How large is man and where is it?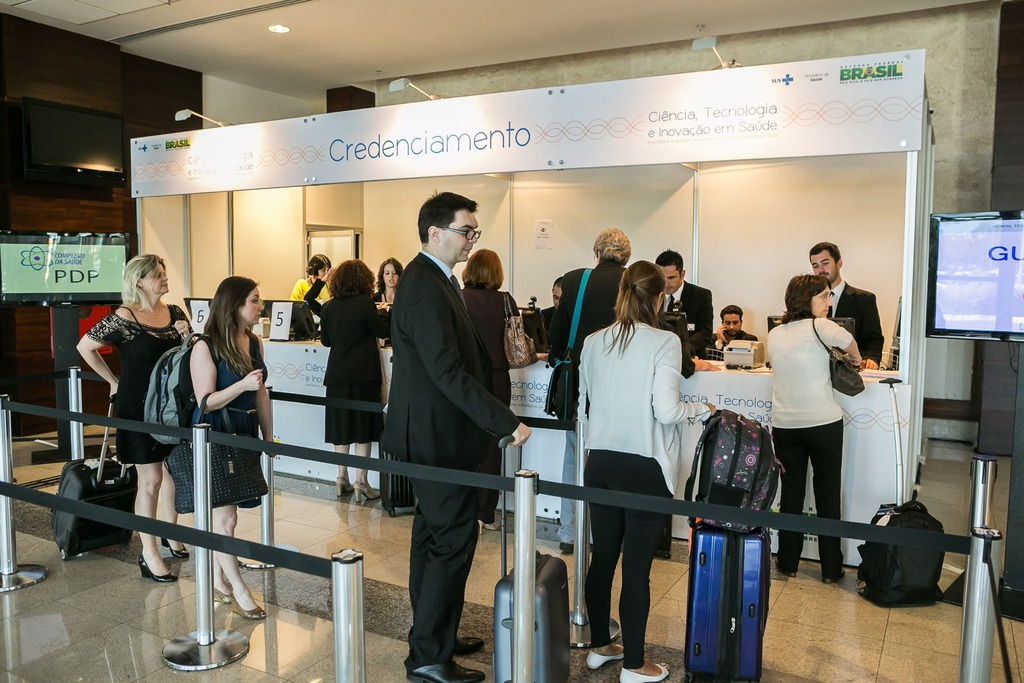
Bounding box: x1=534 y1=276 x2=586 y2=345.
